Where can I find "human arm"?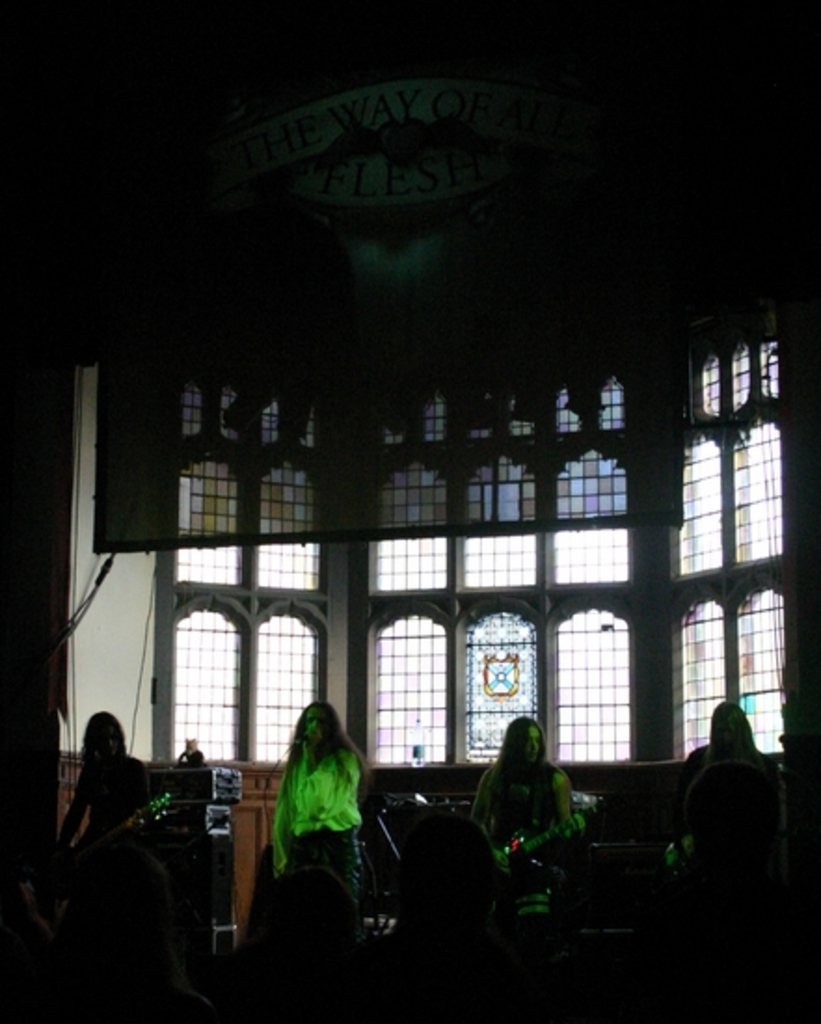
You can find it at <bbox>266, 775, 289, 879</bbox>.
